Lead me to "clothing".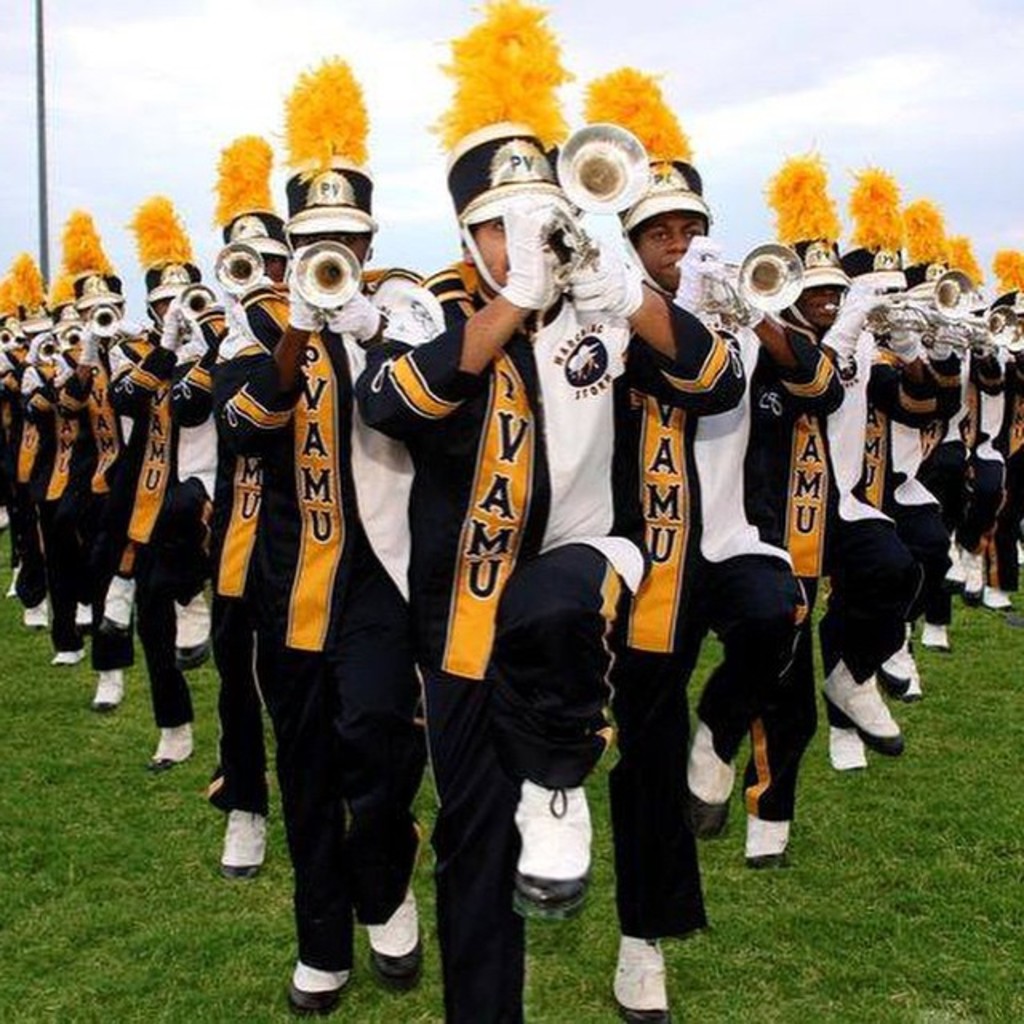
Lead to <box>43,323,152,656</box>.
